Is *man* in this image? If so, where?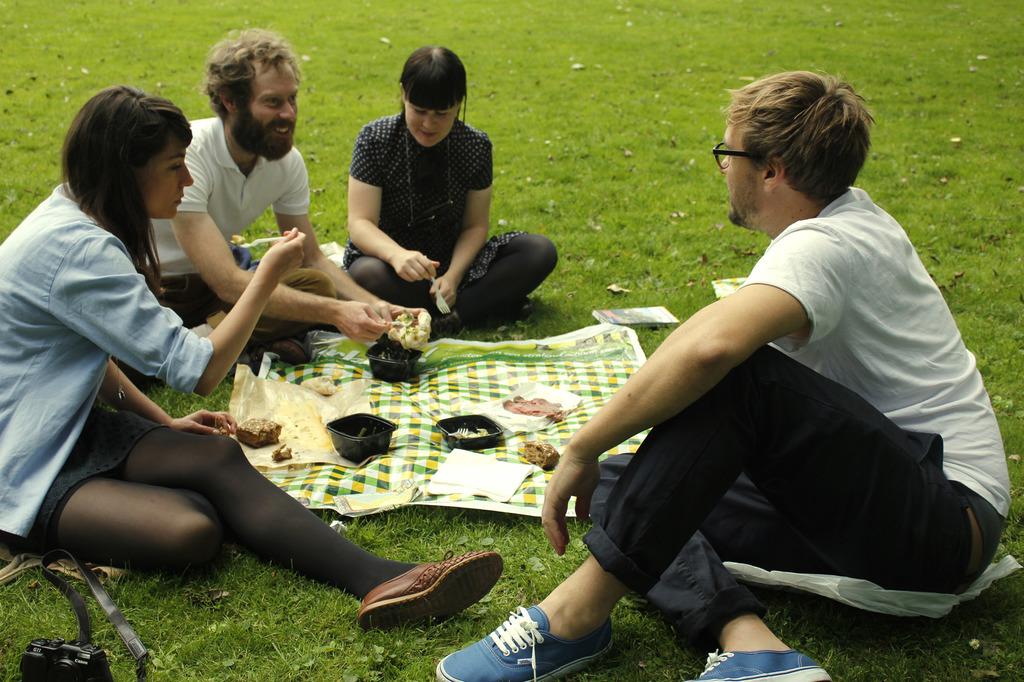
Yes, at bbox=(437, 67, 1009, 681).
